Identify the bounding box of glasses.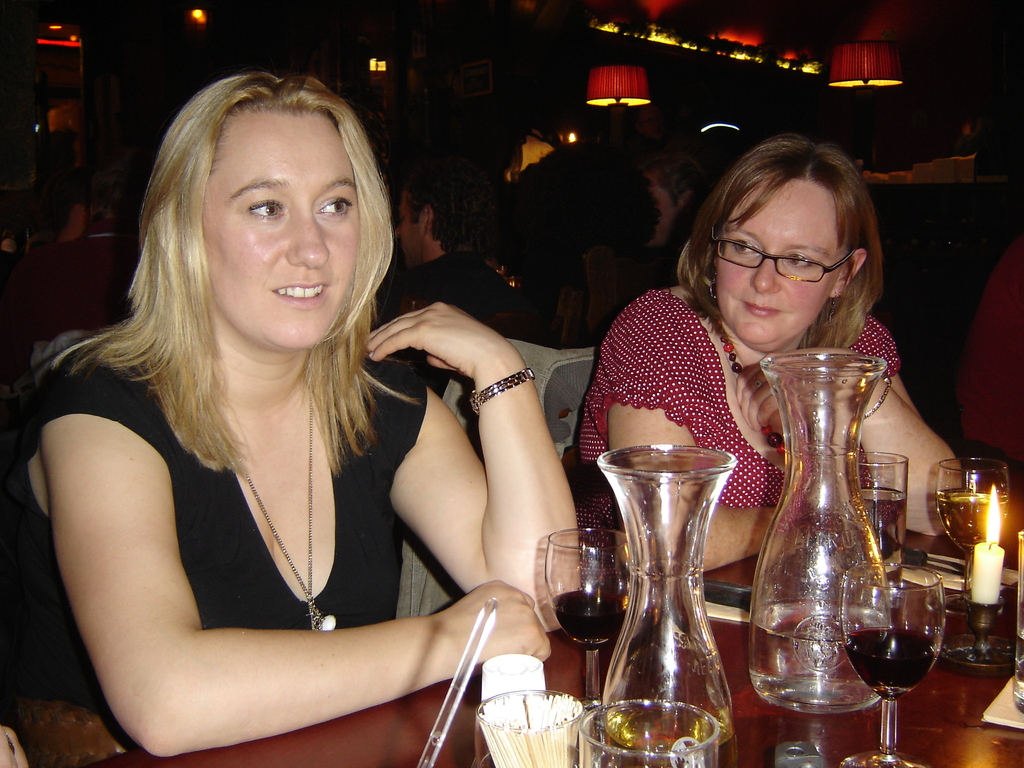
crop(704, 223, 861, 287).
